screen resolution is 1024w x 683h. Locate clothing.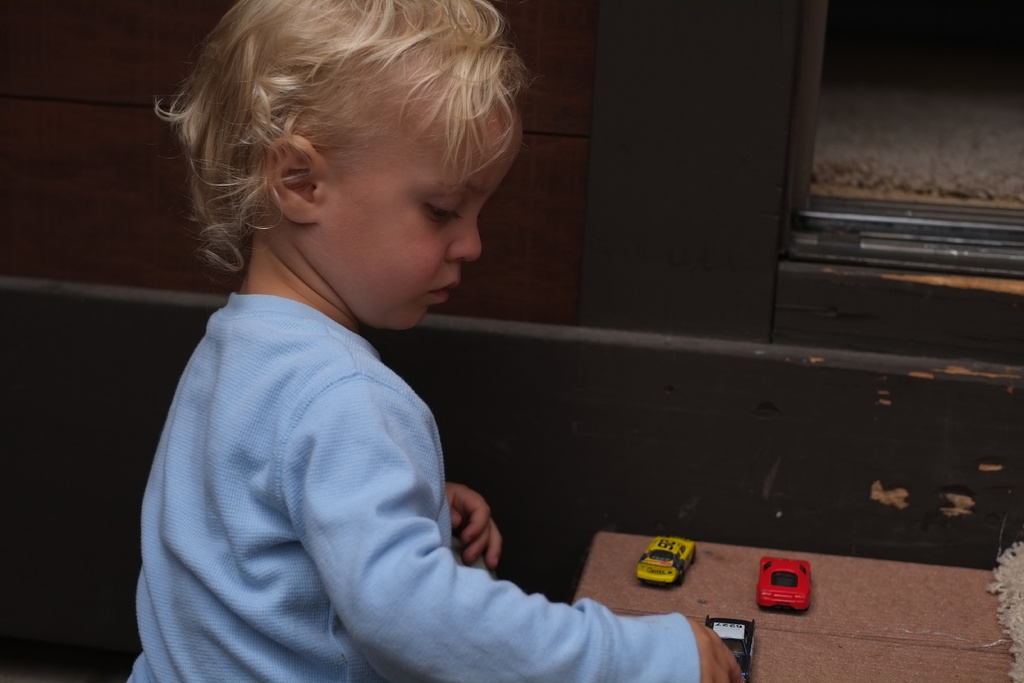
[x1=111, y1=240, x2=621, y2=682].
